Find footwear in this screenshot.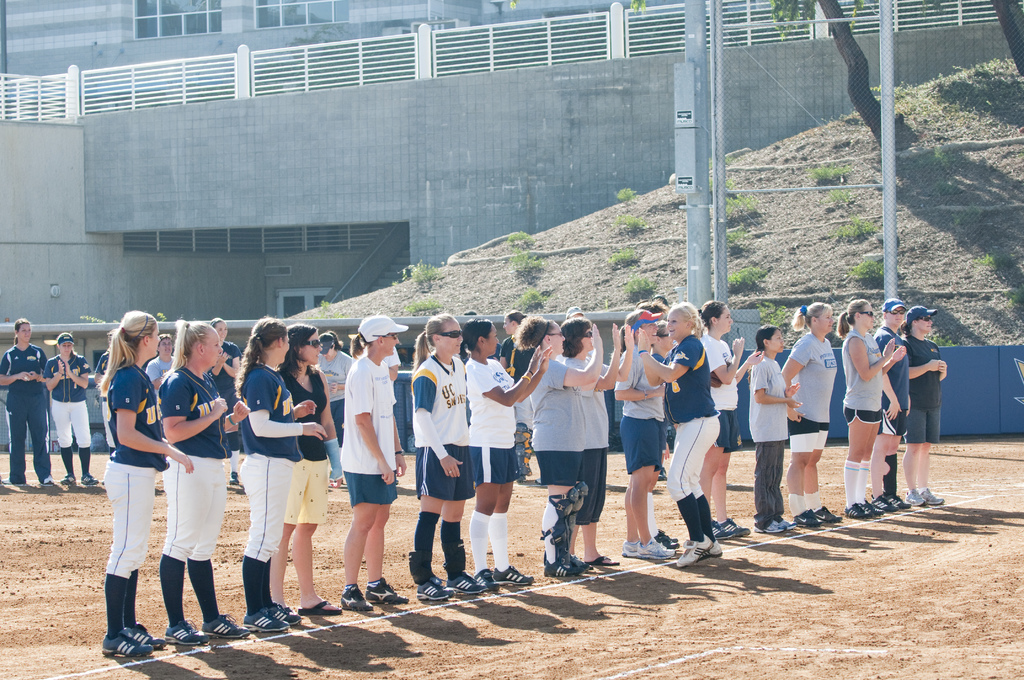
The bounding box for footwear is crop(447, 570, 488, 591).
